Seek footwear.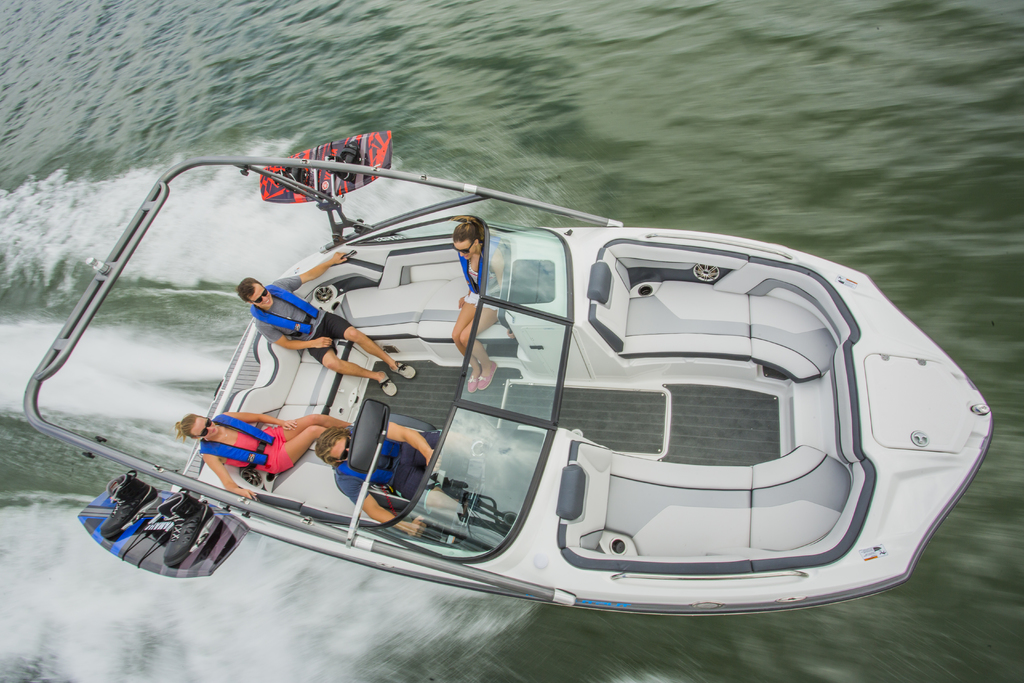
Rect(391, 362, 415, 378).
